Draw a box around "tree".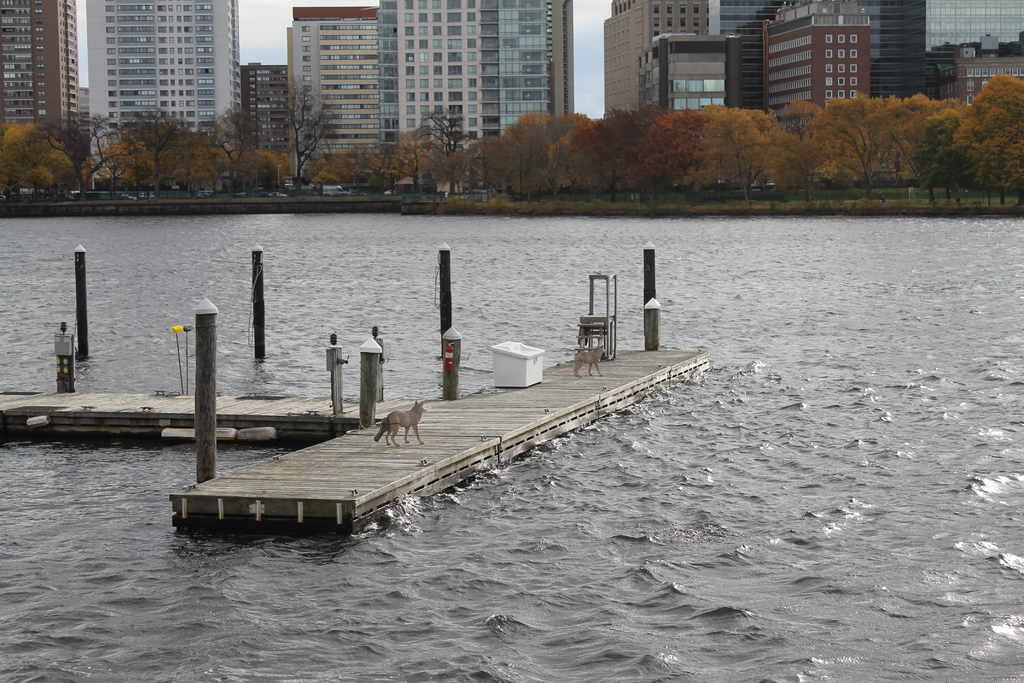
crop(0, 122, 77, 199).
